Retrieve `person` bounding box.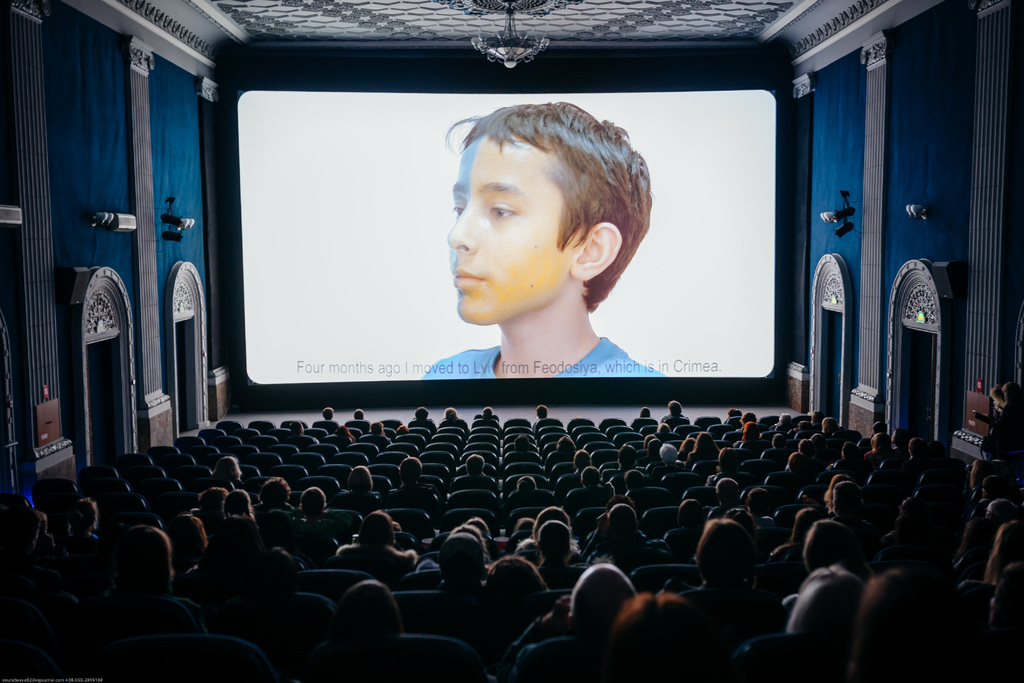
Bounding box: 725, 409, 742, 417.
